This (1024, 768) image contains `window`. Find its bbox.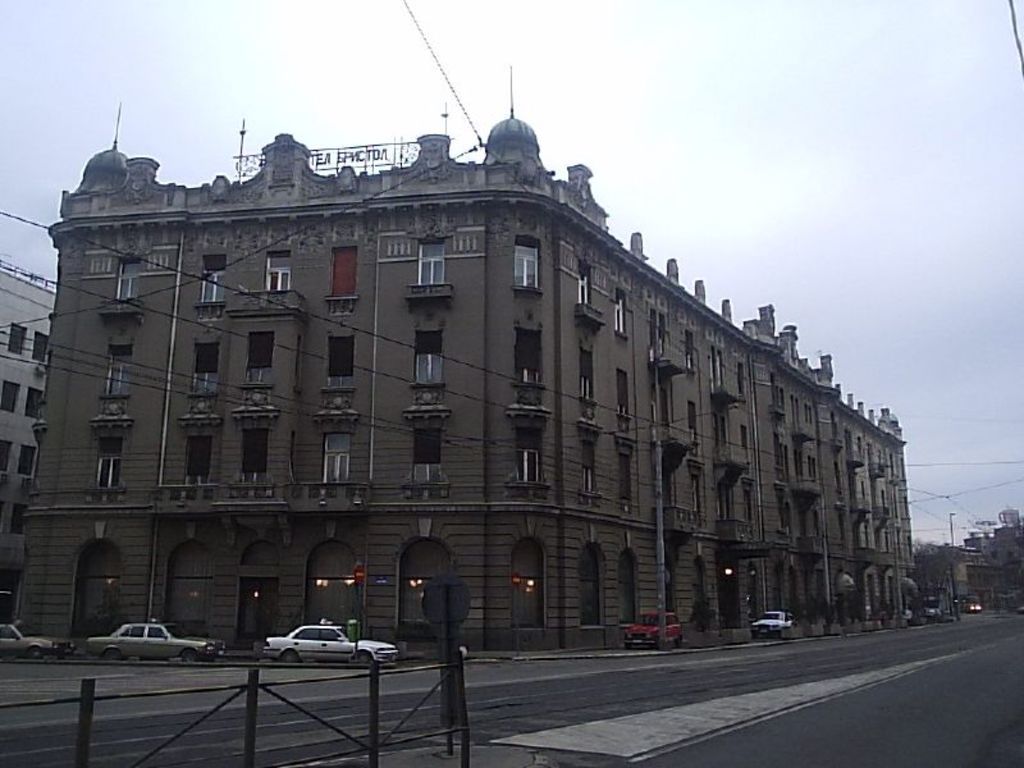
pyautogui.locateOnScreen(244, 330, 275, 385).
